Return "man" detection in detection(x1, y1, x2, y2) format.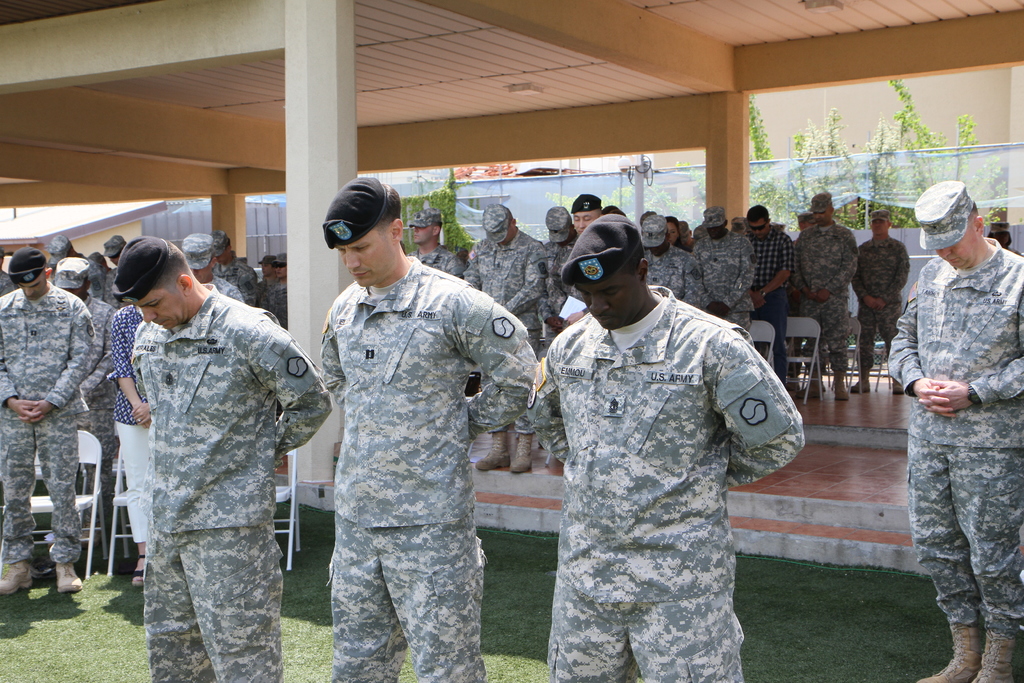
detection(109, 233, 332, 682).
